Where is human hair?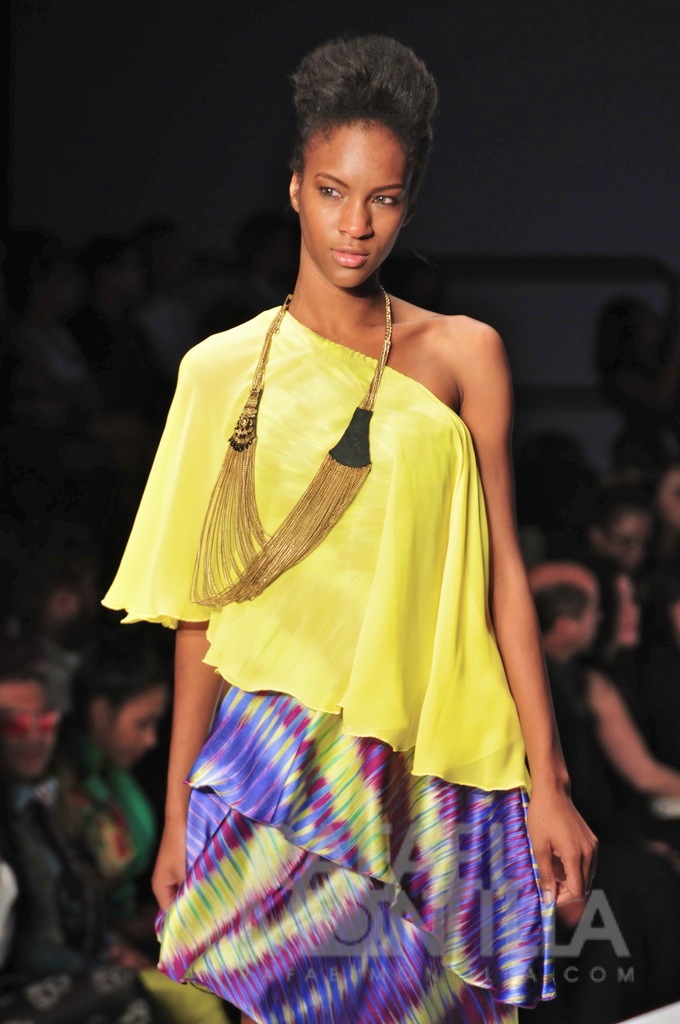
(left=585, top=559, right=622, bottom=660).
